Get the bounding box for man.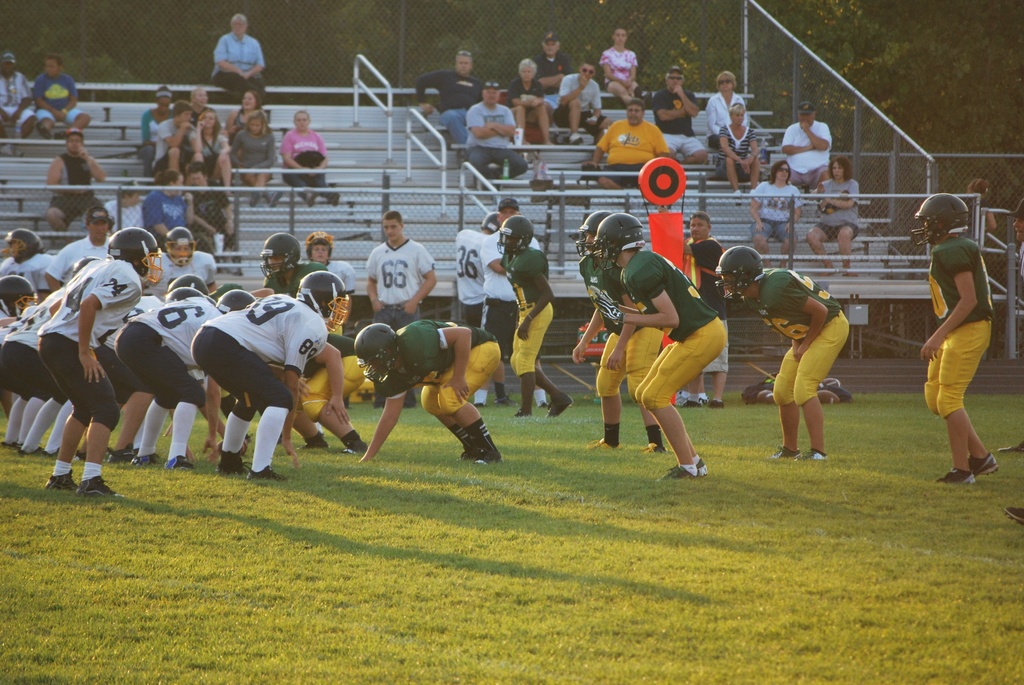
Rect(212, 21, 270, 102).
